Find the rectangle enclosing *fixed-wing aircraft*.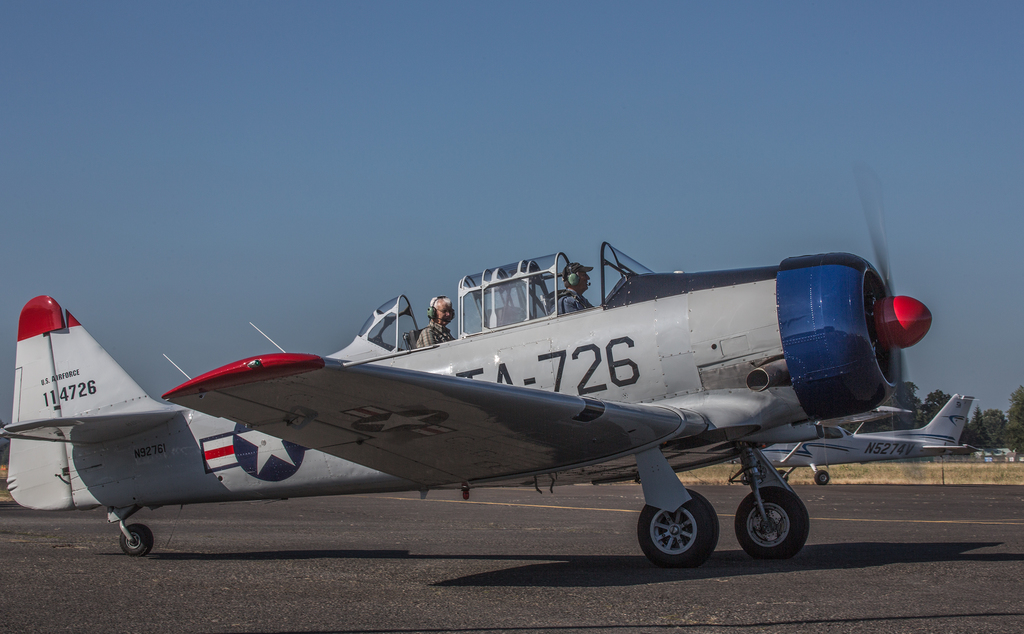
x1=723 y1=391 x2=977 y2=485.
